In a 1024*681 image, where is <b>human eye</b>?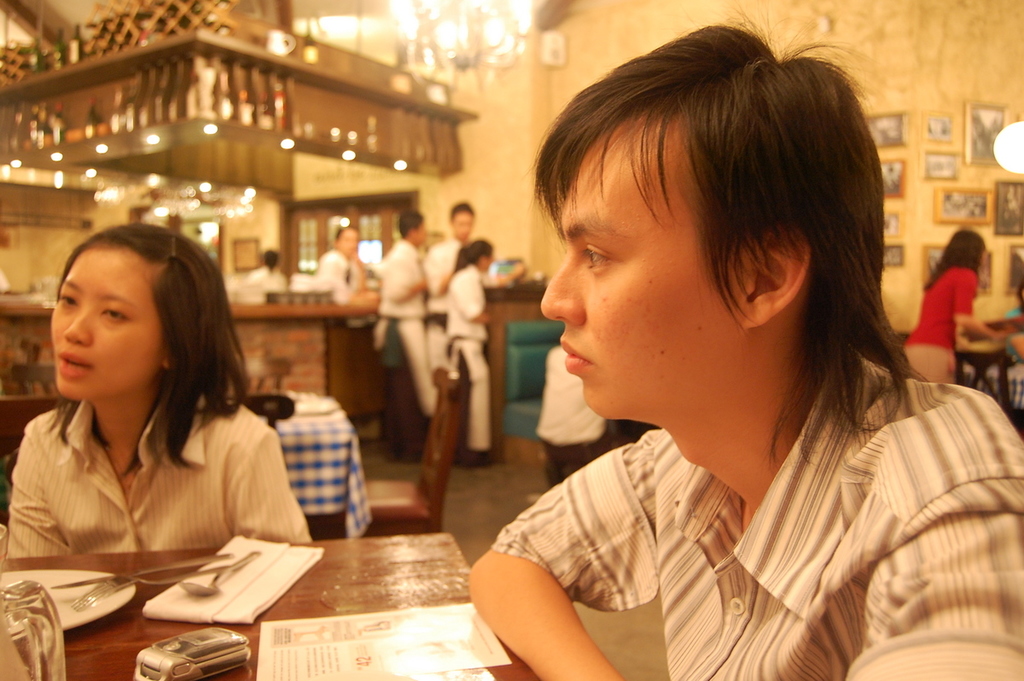
<box>99,303,131,325</box>.
